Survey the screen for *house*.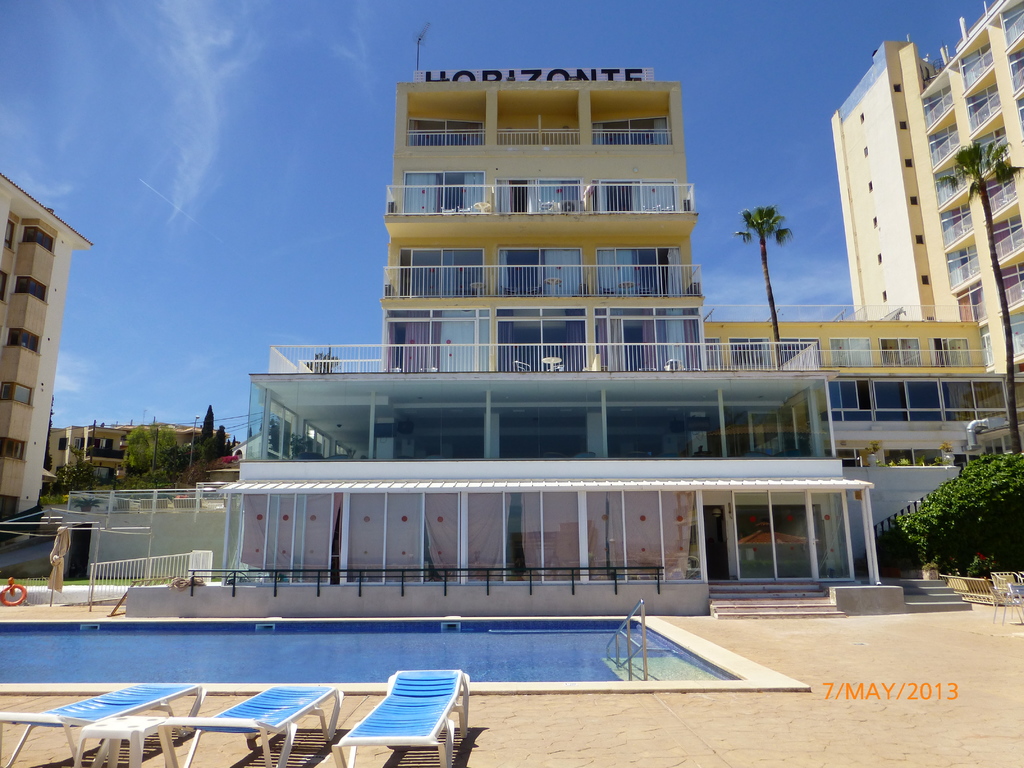
Survey found: 35, 419, 228, 515.
